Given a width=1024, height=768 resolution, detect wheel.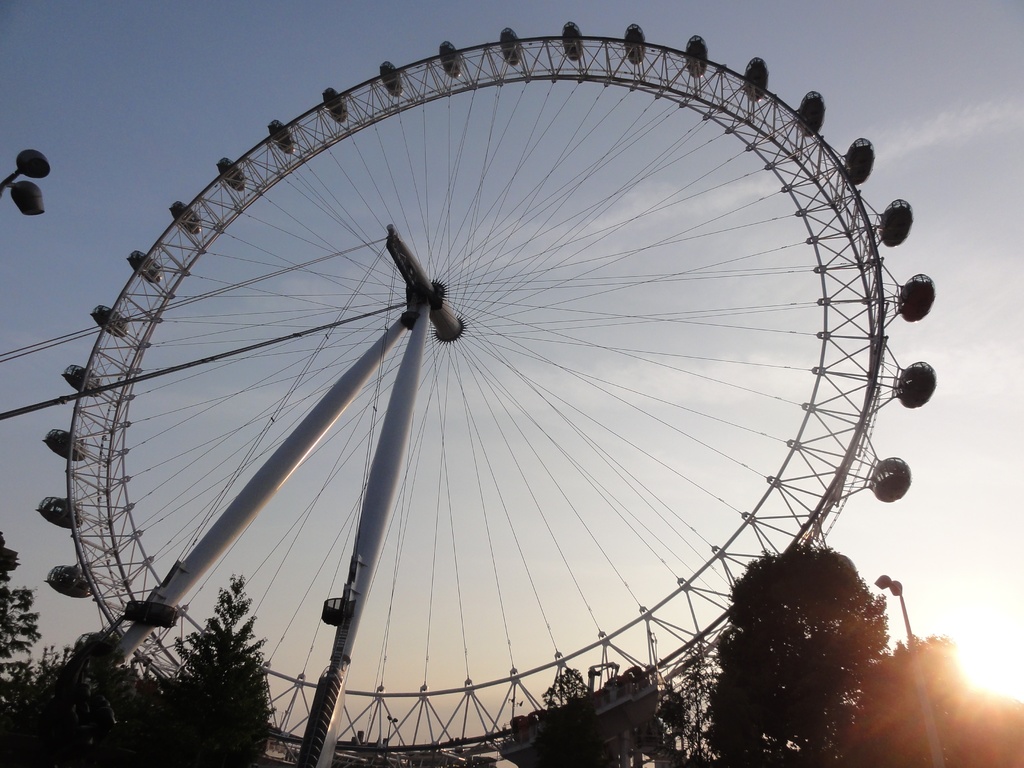
x1=136, y1=10, x2=868, y2=700.
